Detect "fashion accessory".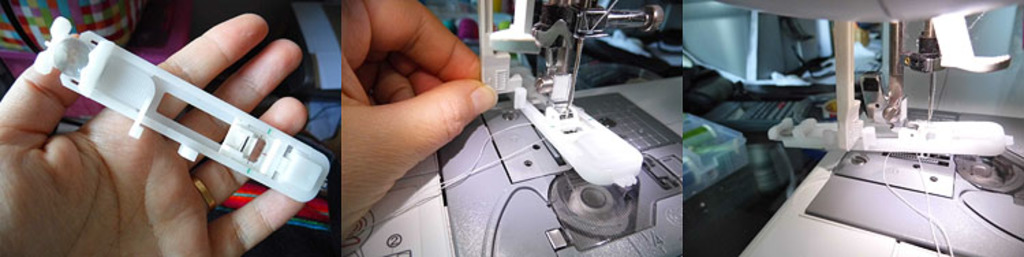
Detected at <region>369, 63, 381, 98</region>.
